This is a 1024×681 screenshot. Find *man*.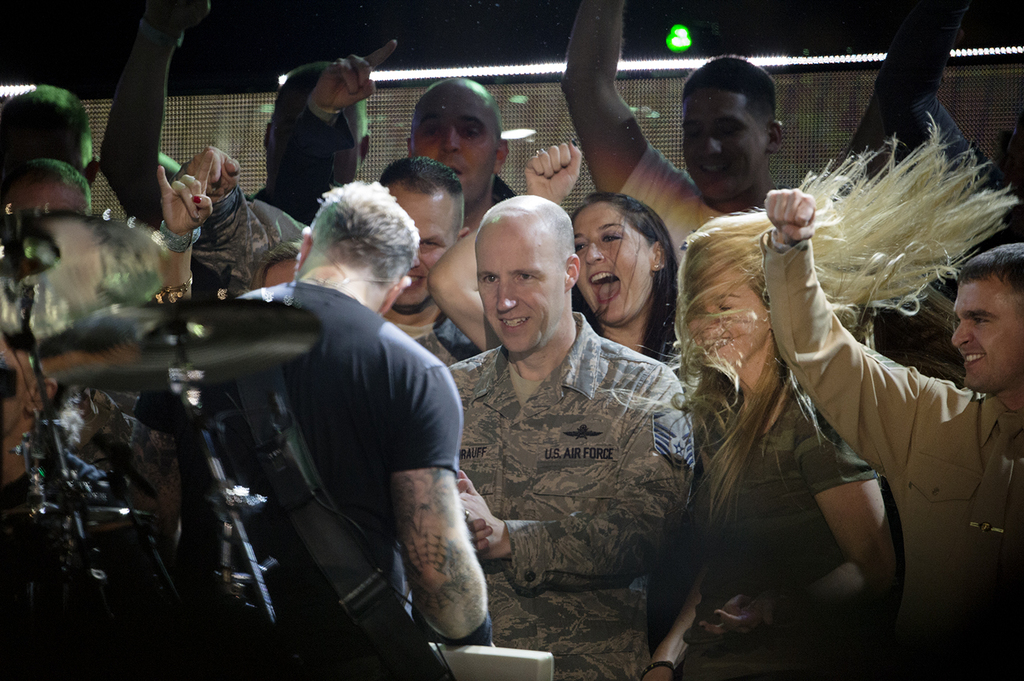
Bounding box: detection(560, 0, 785, 269).
